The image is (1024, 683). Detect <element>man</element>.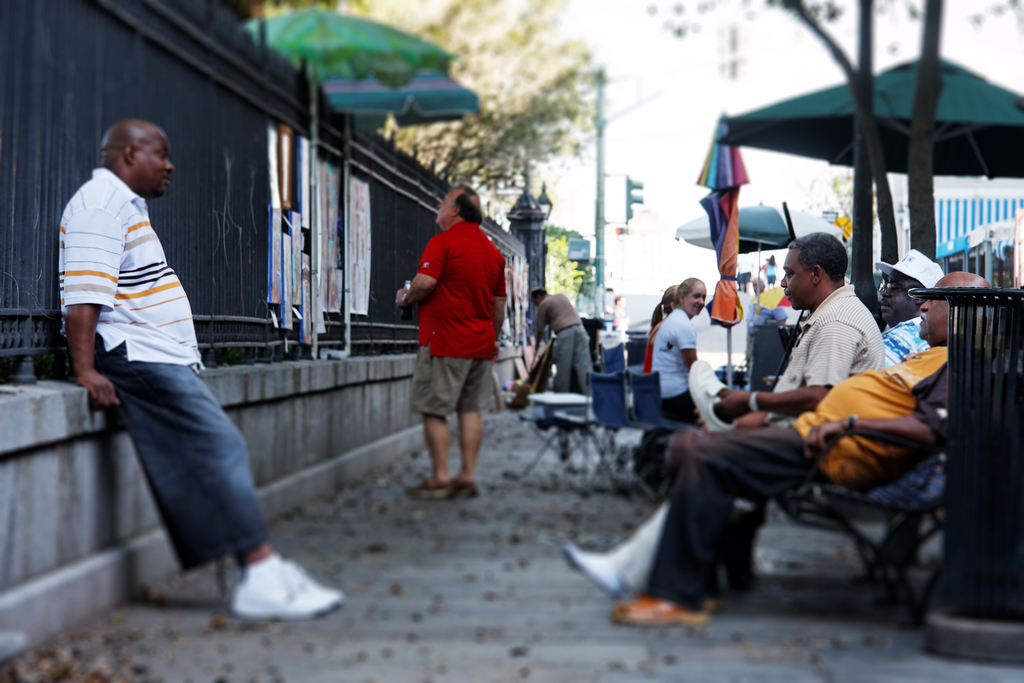
Detection: x1=563, y1=231, x2=872, y2=593.
